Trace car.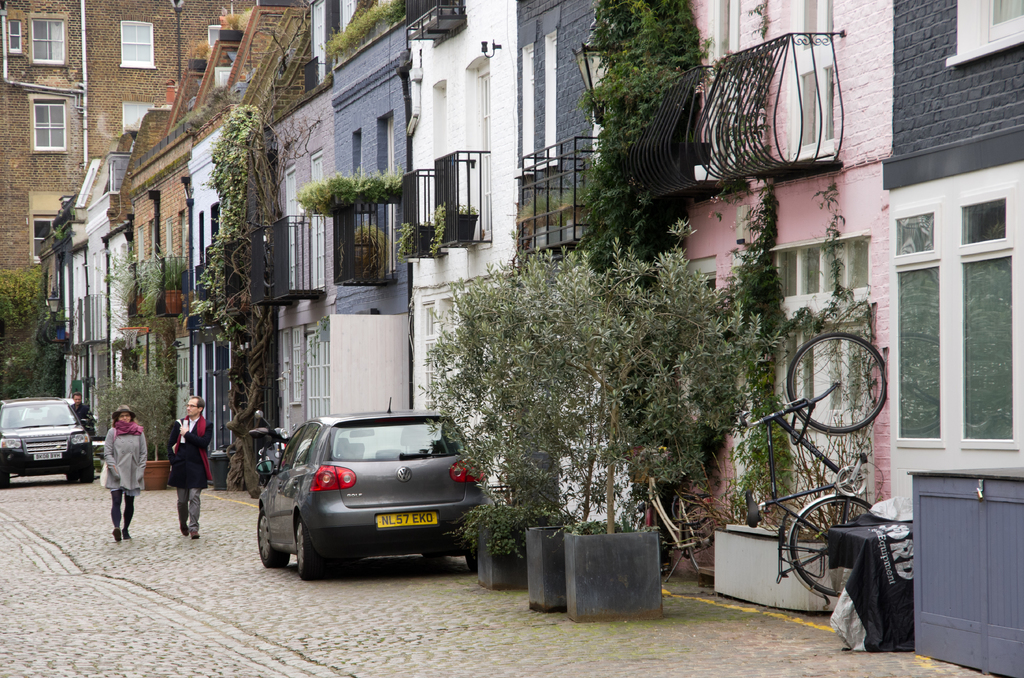
Traced to select_region(247, 414, 490, 583).
